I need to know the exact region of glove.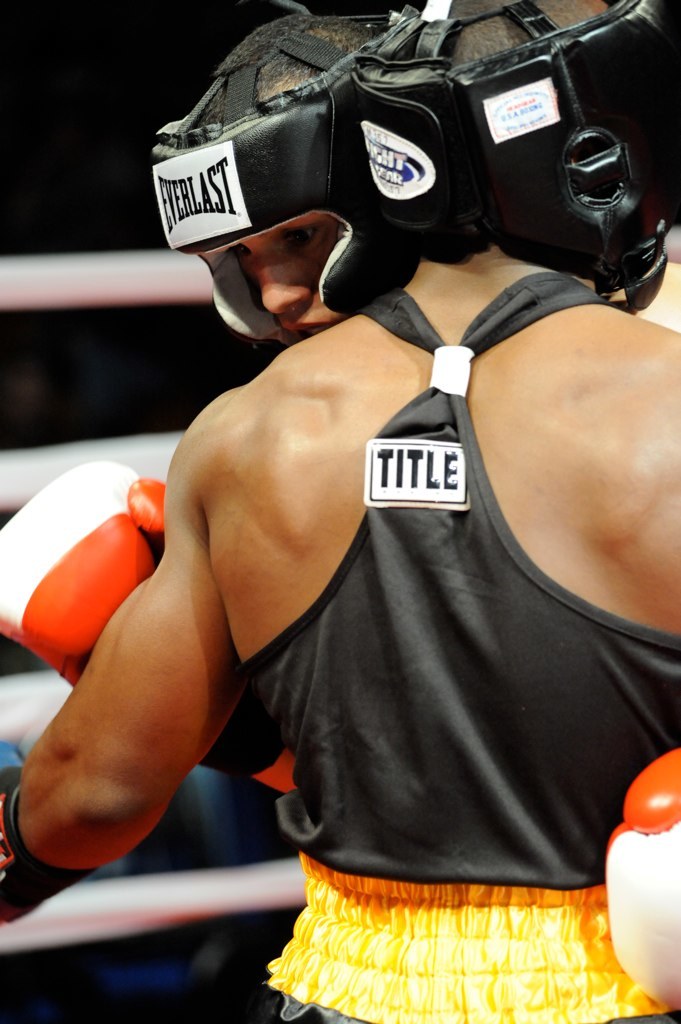
Region: rect(603, 748, 680, 1010).
